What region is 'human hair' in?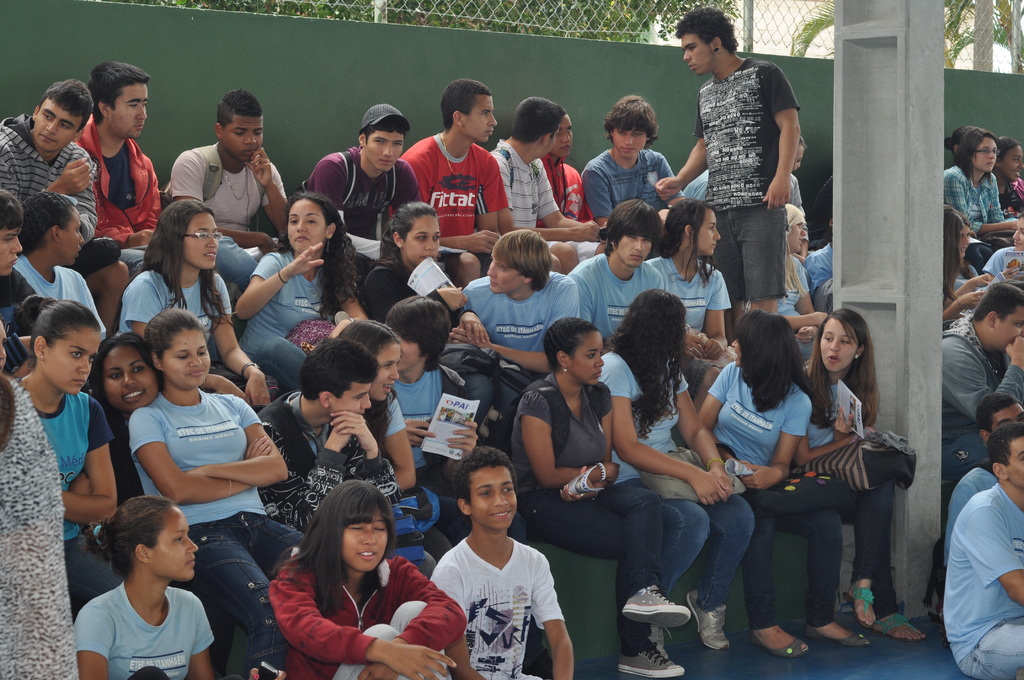
region(732, 308, 810, 414).
